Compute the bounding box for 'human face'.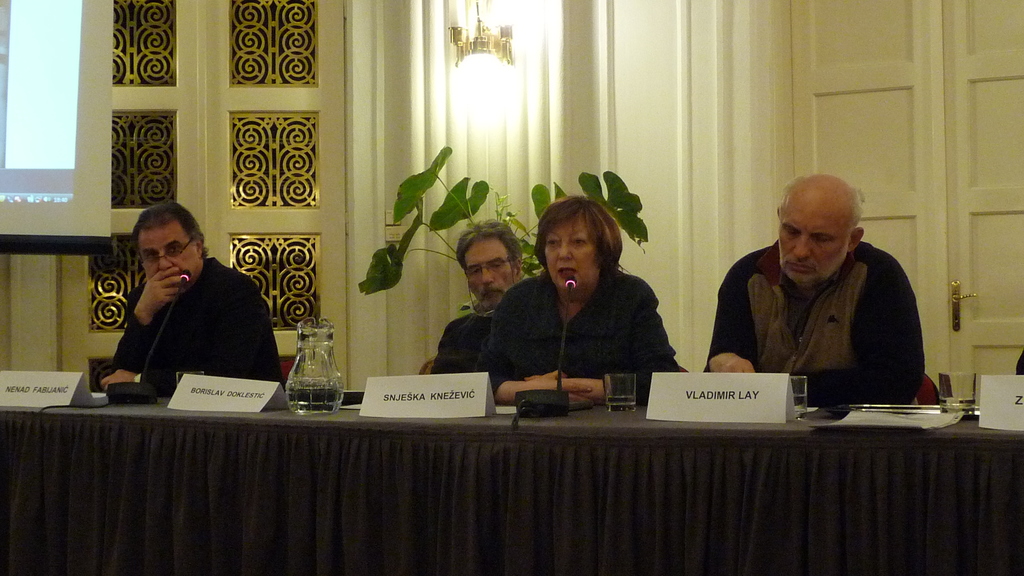
bbox(778, 199, 853, 287).
